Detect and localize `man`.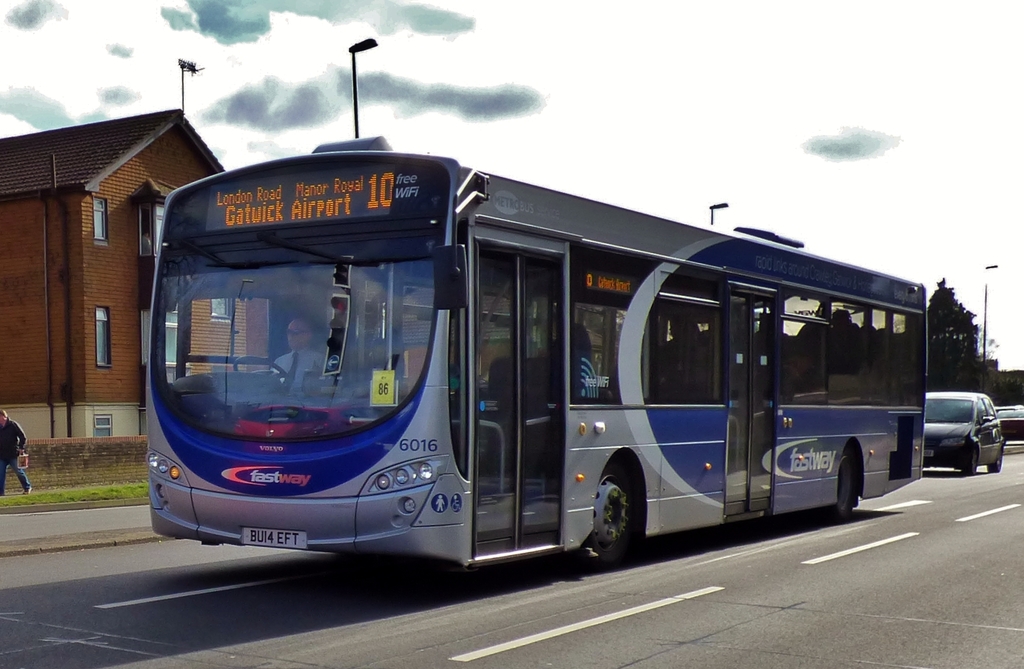
Localized at <box>0,408,32,497</box>.
